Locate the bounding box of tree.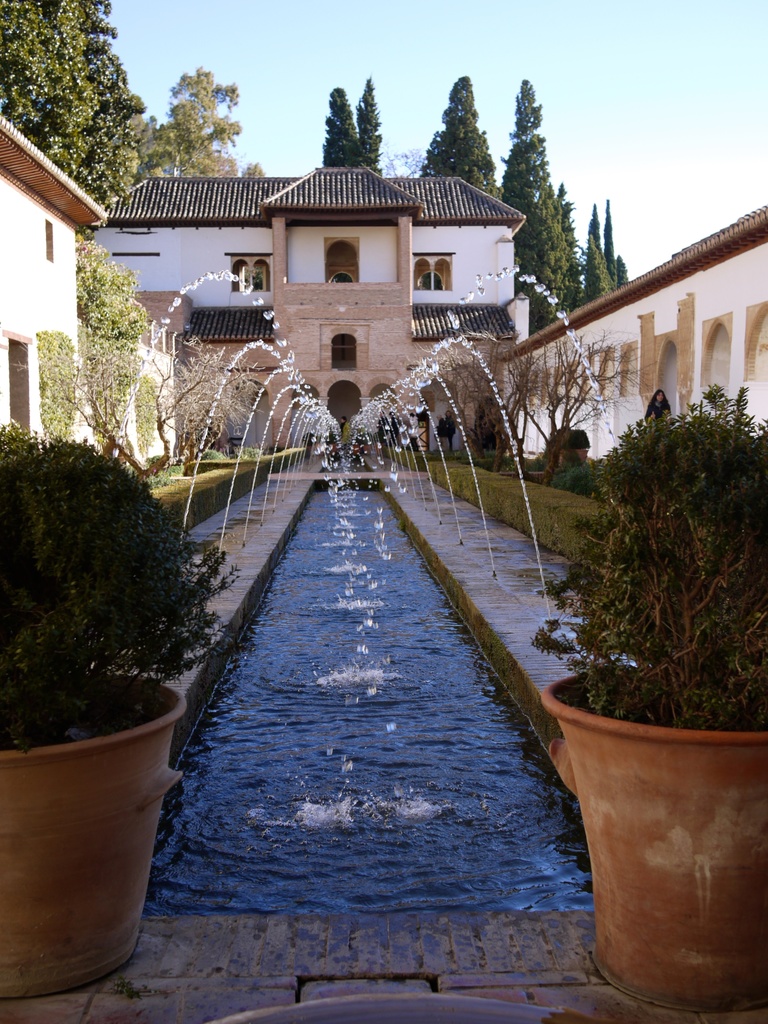
Bounding box: detection(2, 4, 138, 205).
